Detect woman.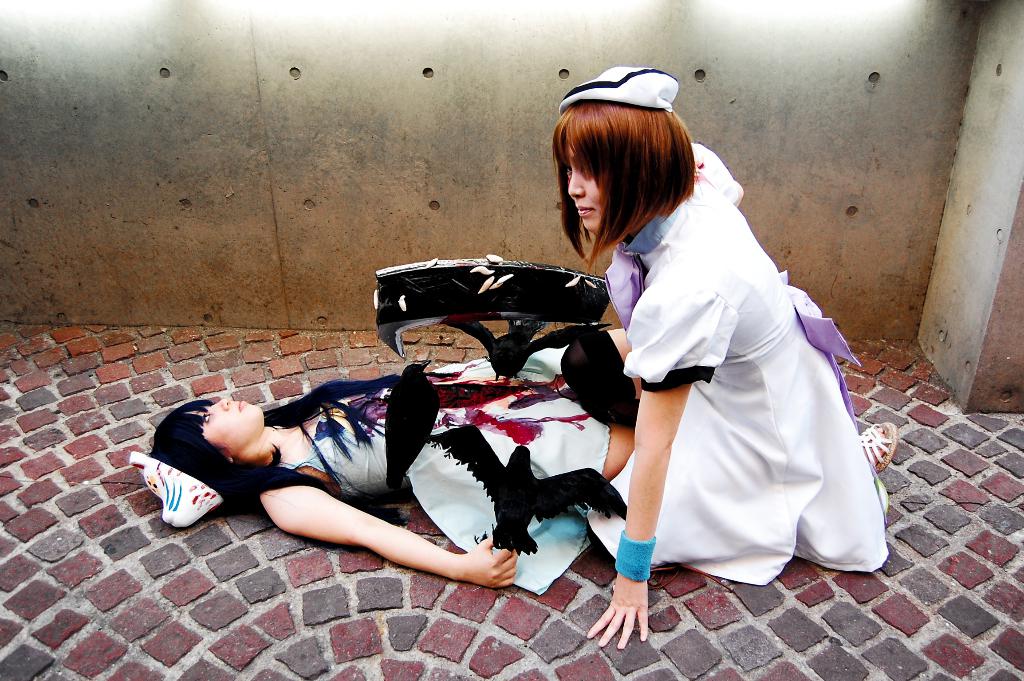
Detected at [559,87,879,621].
